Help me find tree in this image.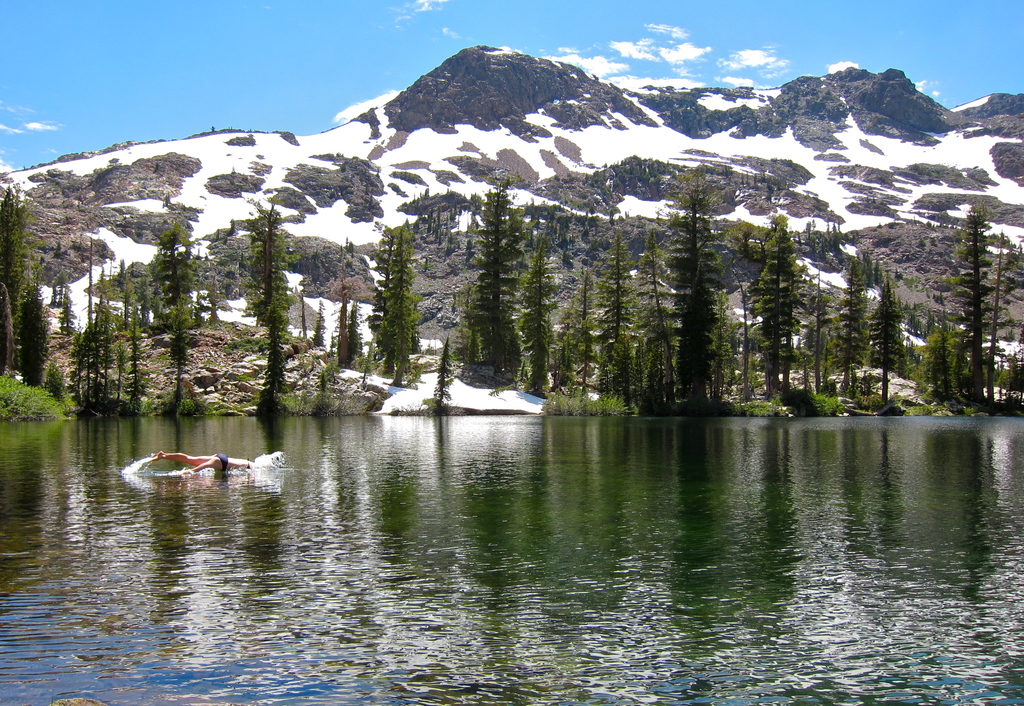
Found it: rect(448, 177, 525, 390).
